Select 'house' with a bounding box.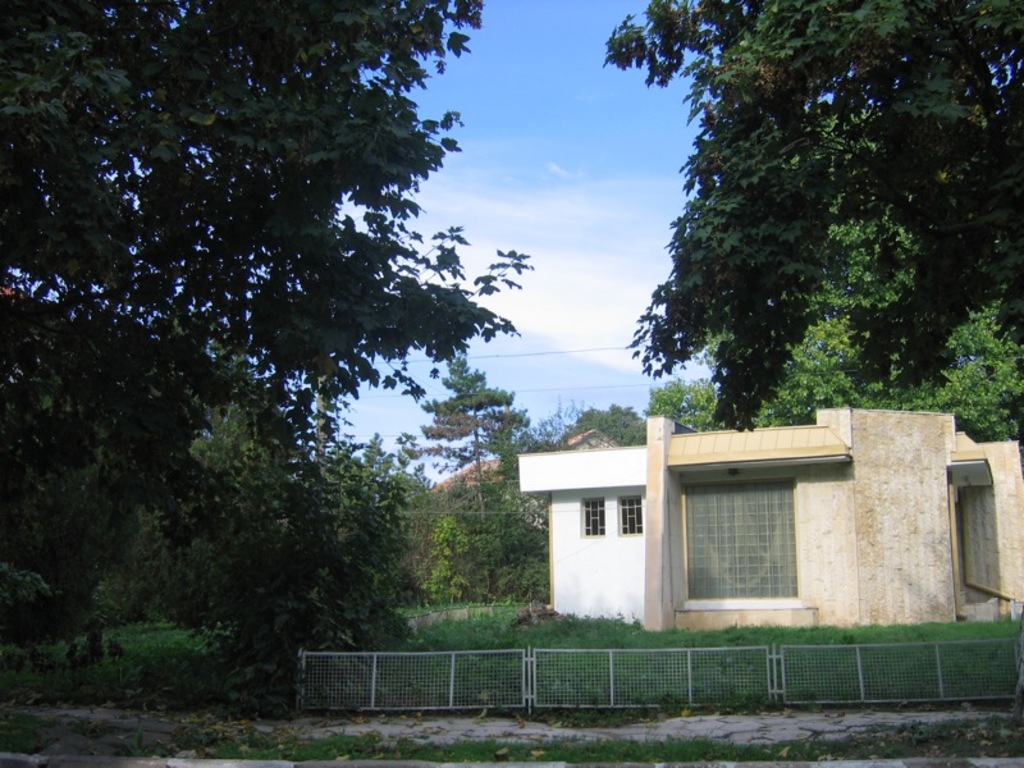
498, 402, 957, 655.
